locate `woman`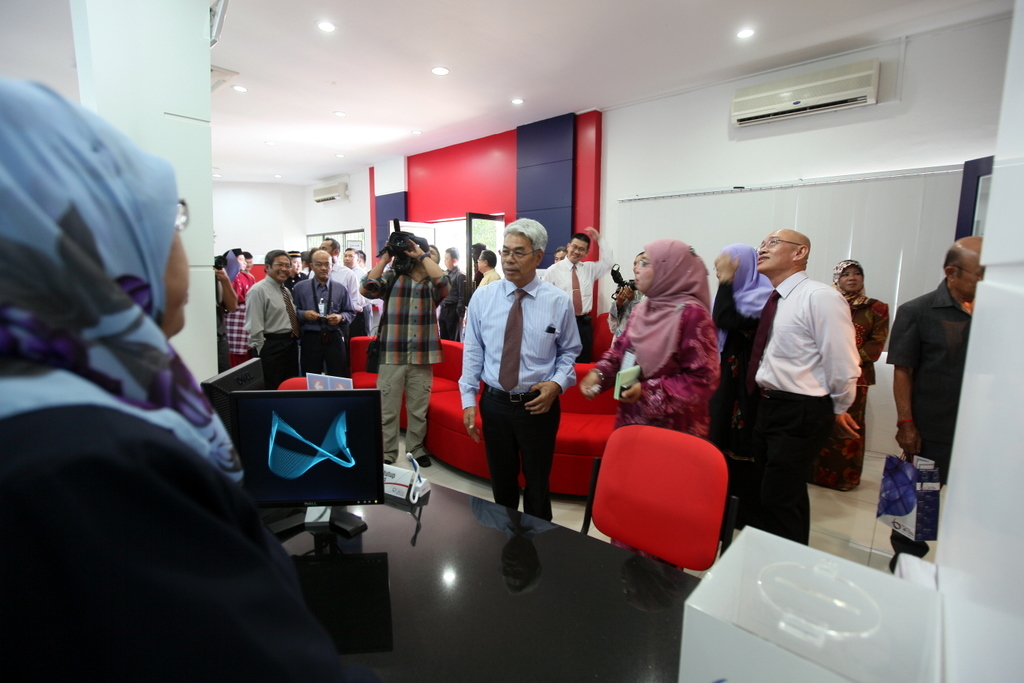
region(577, 239, 717, 432)
